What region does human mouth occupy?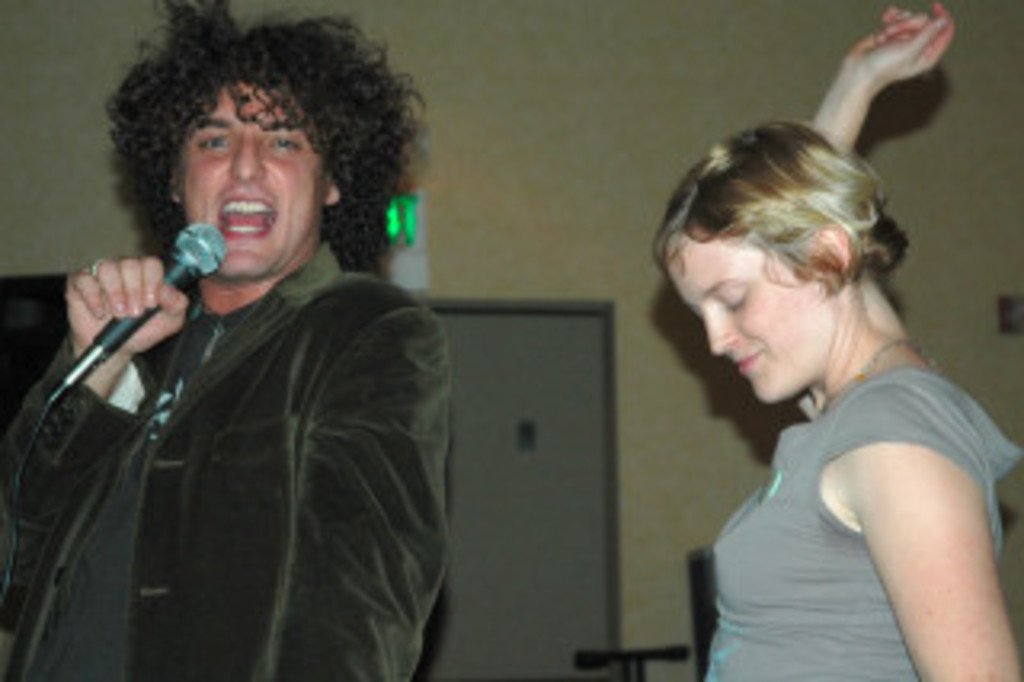
726, 343, 768, 375.
